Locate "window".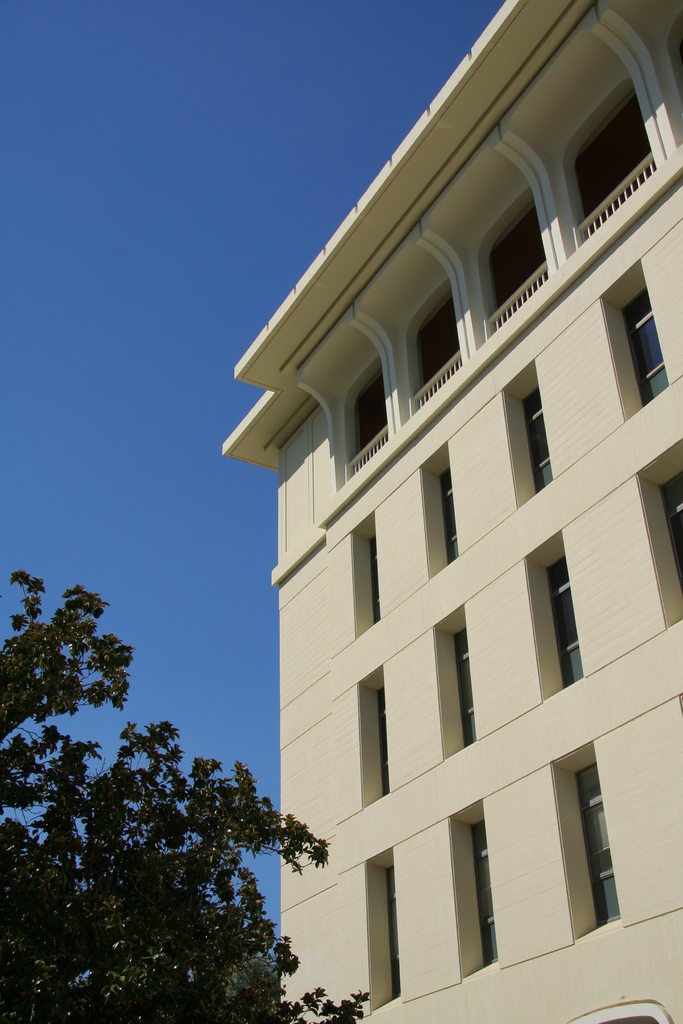
Bounding box: 470:819:497:966.
